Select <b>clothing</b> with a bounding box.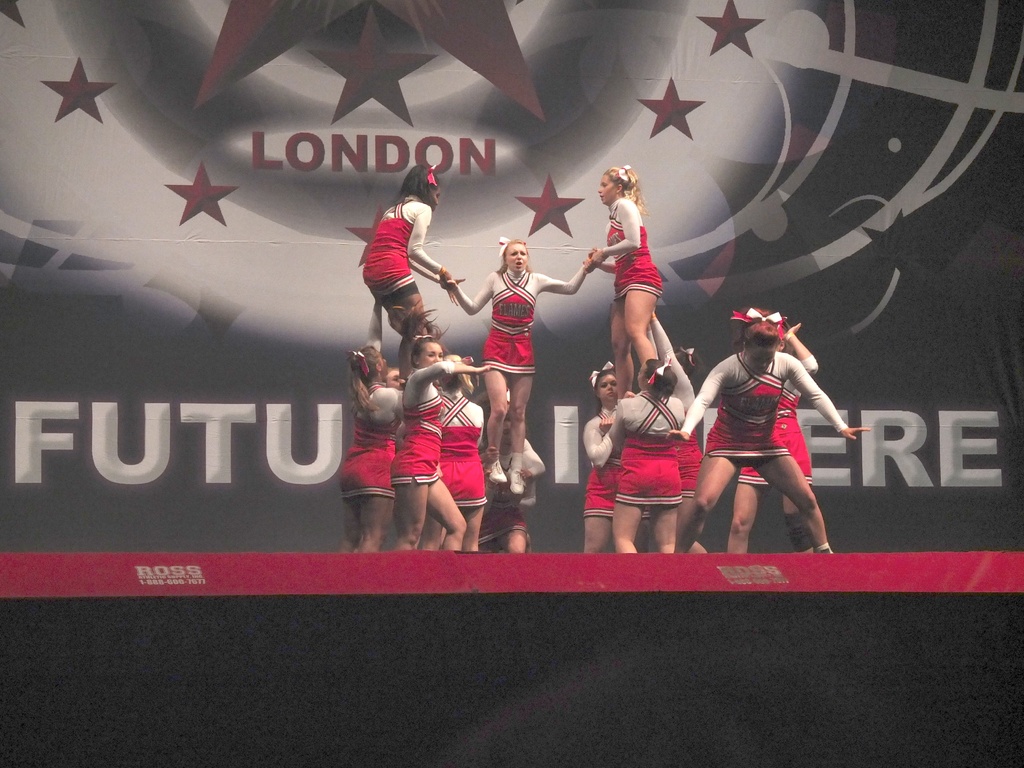
left=582, top=404, right=621, bottom=521.
